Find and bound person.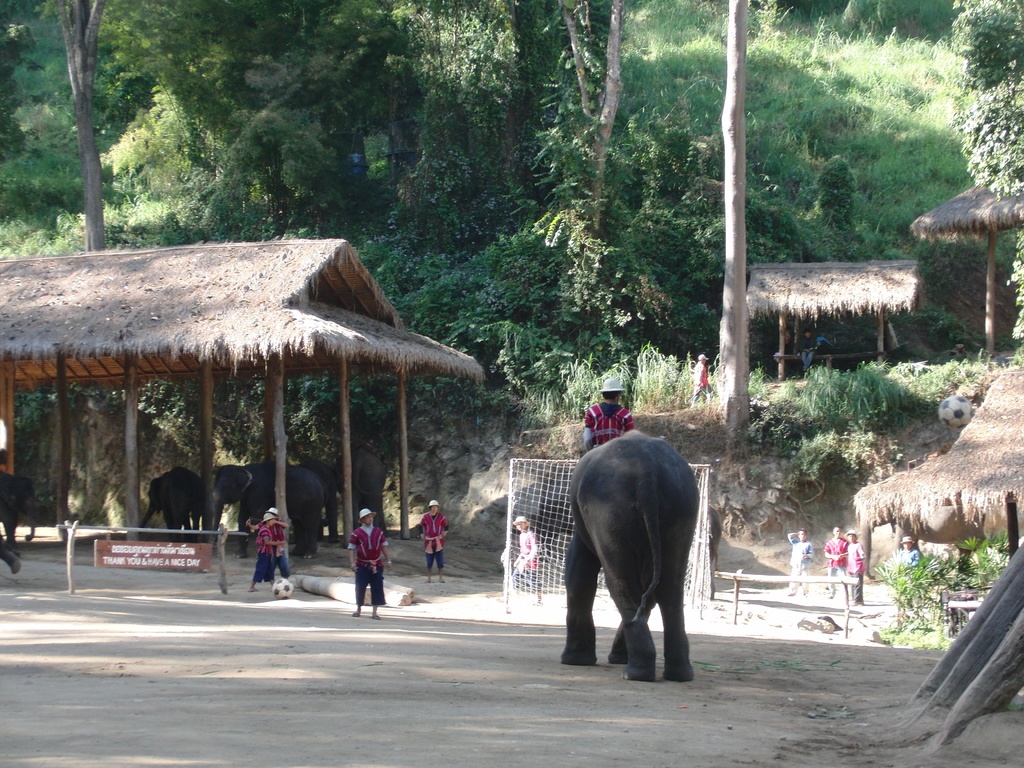
Bound: (x1=787, y1=531, x2=812, y2=597).
